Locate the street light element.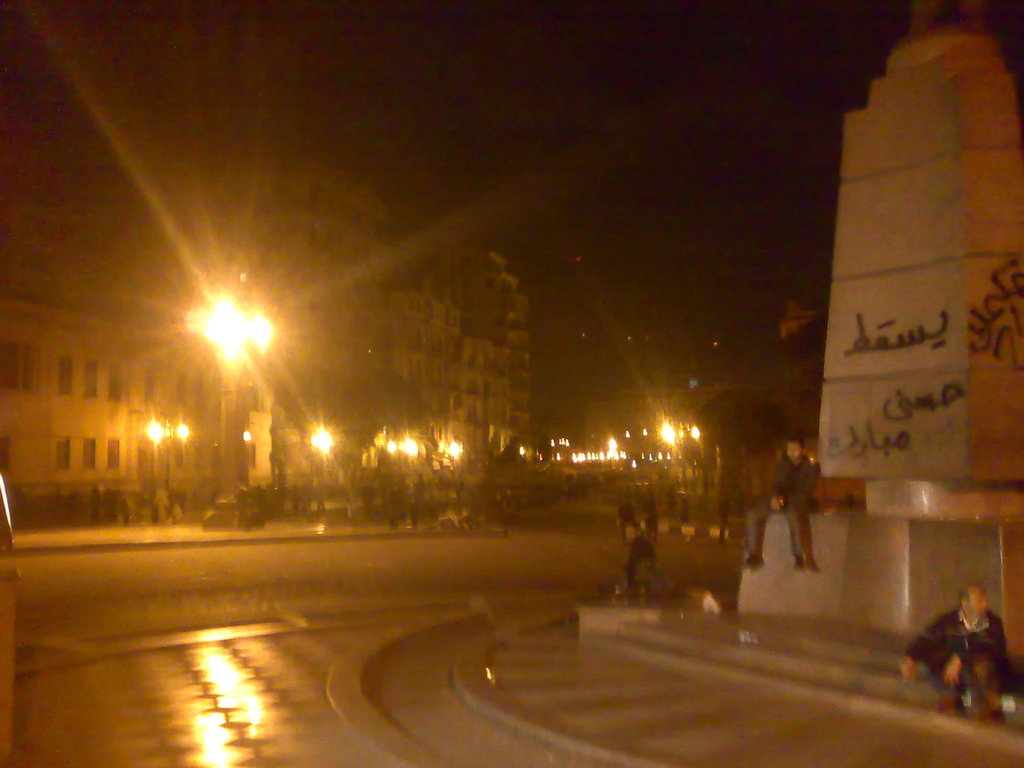
Element bbox: BBox(183, 281, 284, 538).
